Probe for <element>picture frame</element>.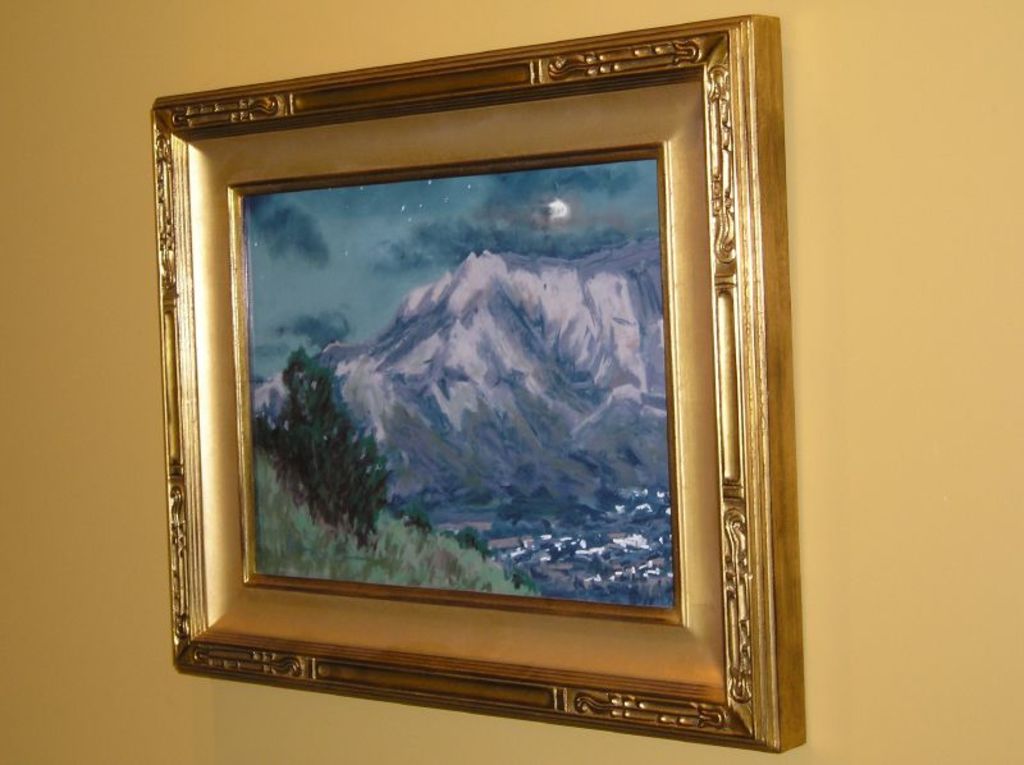
Probe result: {"x1": 148, "y1": 10, "x2": 806, "y2": 752}.
